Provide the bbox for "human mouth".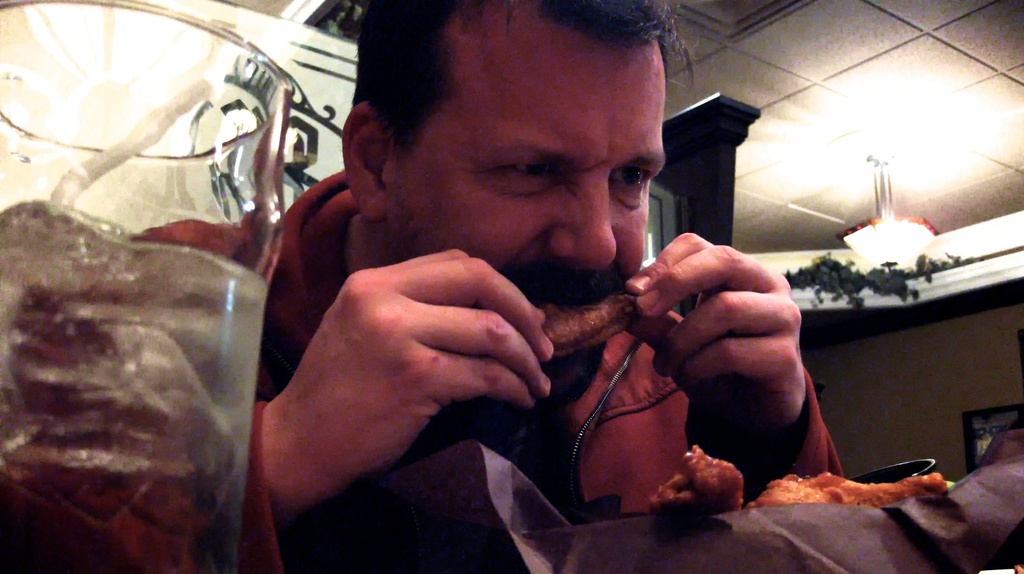
bbox(528, 277, 604, 336).
